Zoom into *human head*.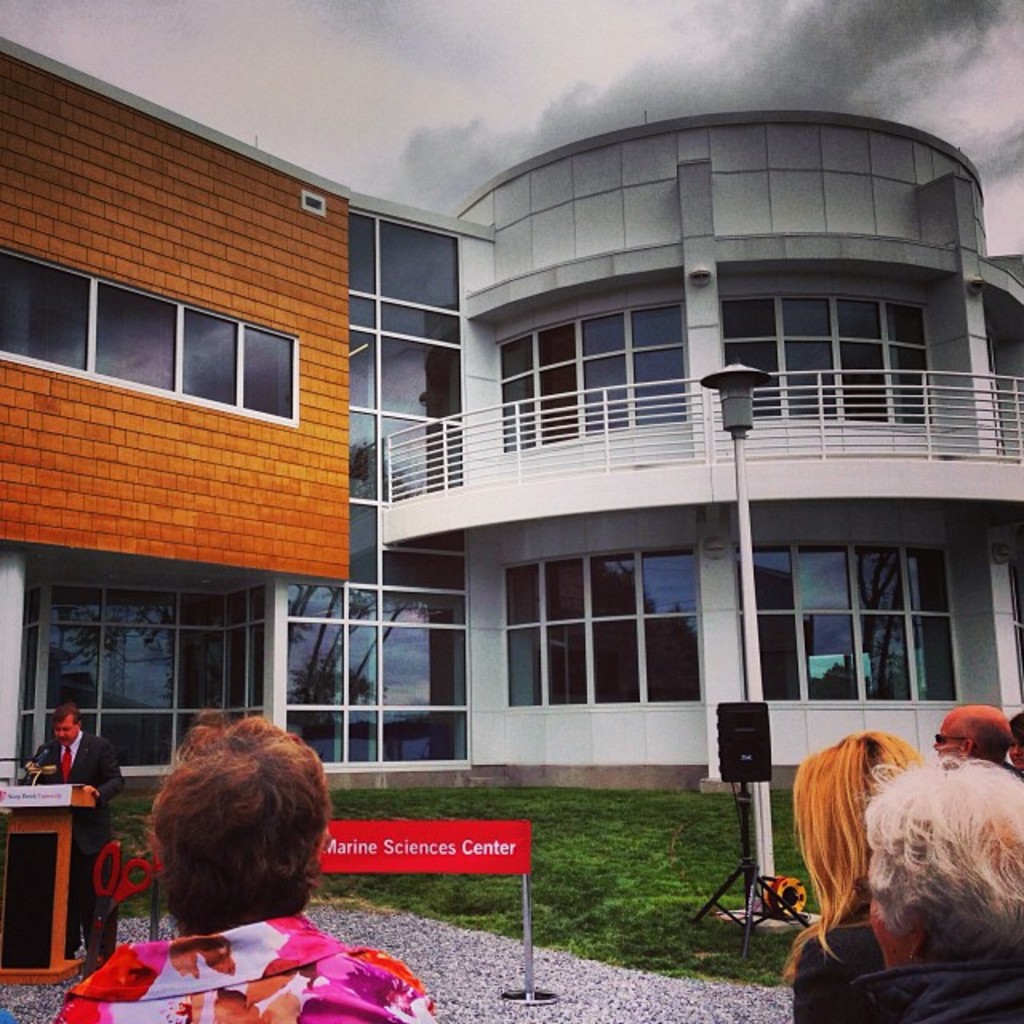
Zoom target: select_region(800, 730, 923, 888).
